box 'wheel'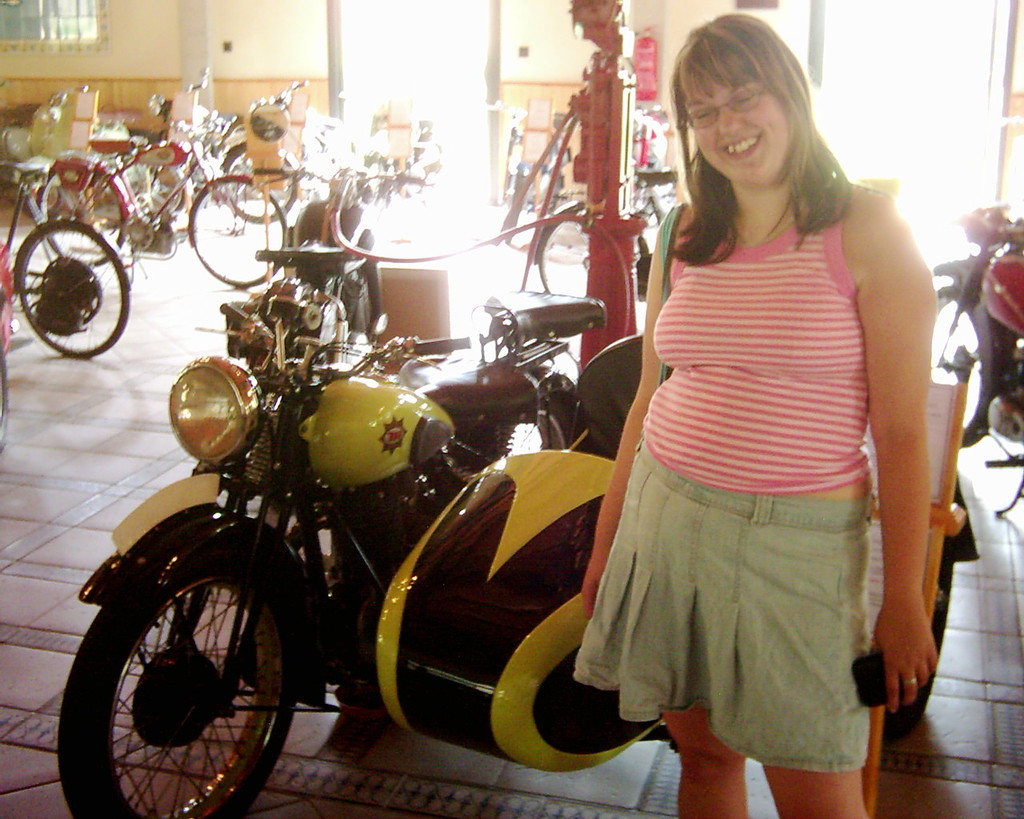
left=224, top=141, right=298, bottom=223
